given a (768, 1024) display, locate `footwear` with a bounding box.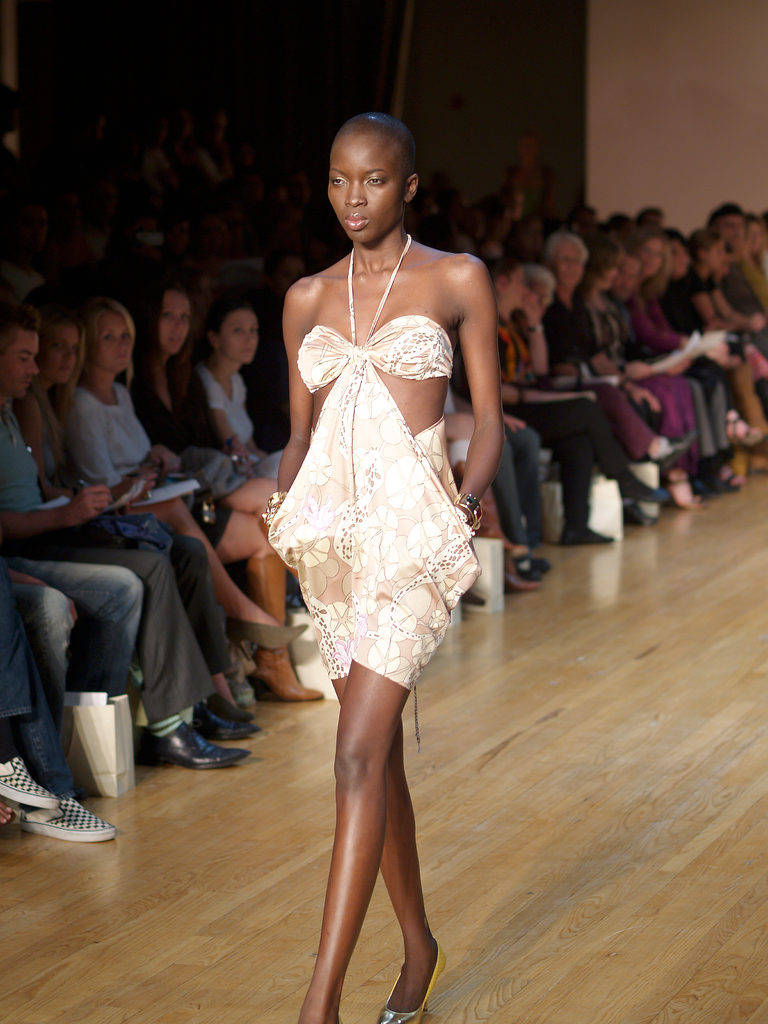
Located: <box>233,612,310,652</box>.
